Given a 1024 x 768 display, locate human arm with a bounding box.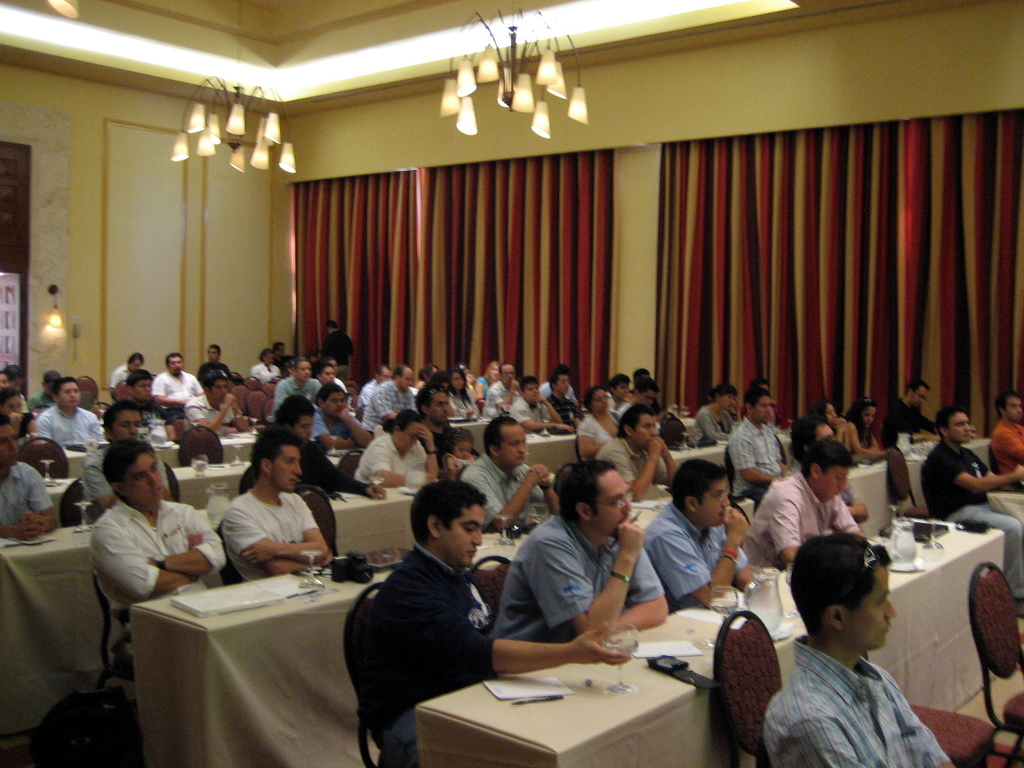
Located: region(463, 462, 543, 530).
